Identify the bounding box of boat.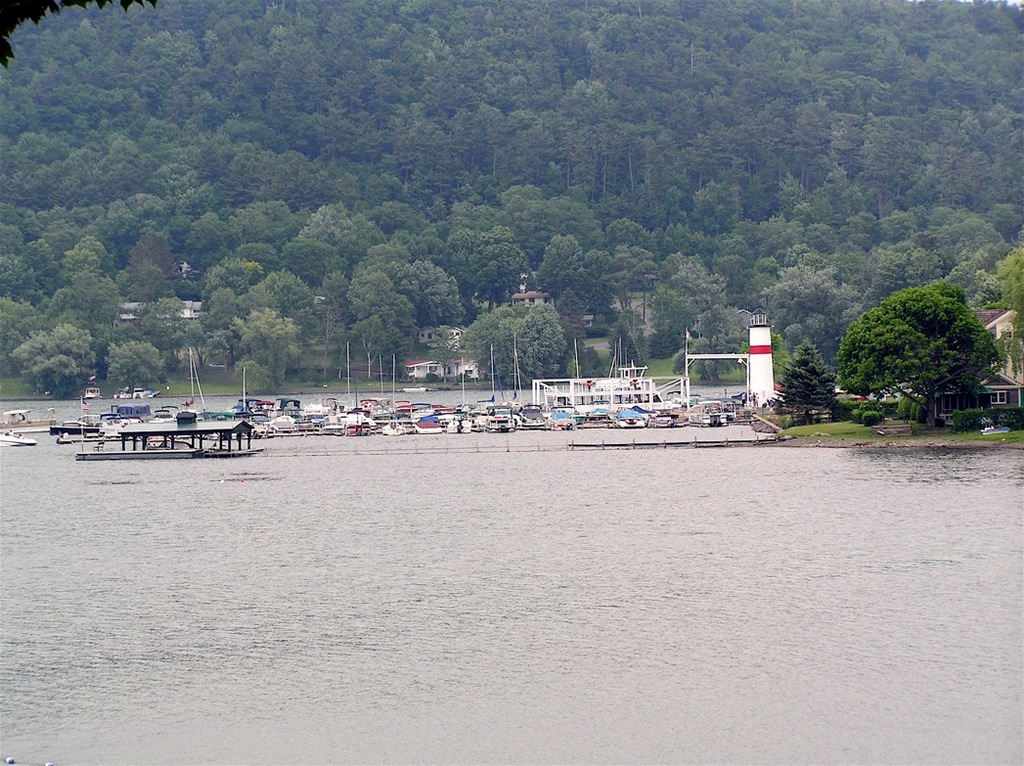
[119, 387, 162, 397].
